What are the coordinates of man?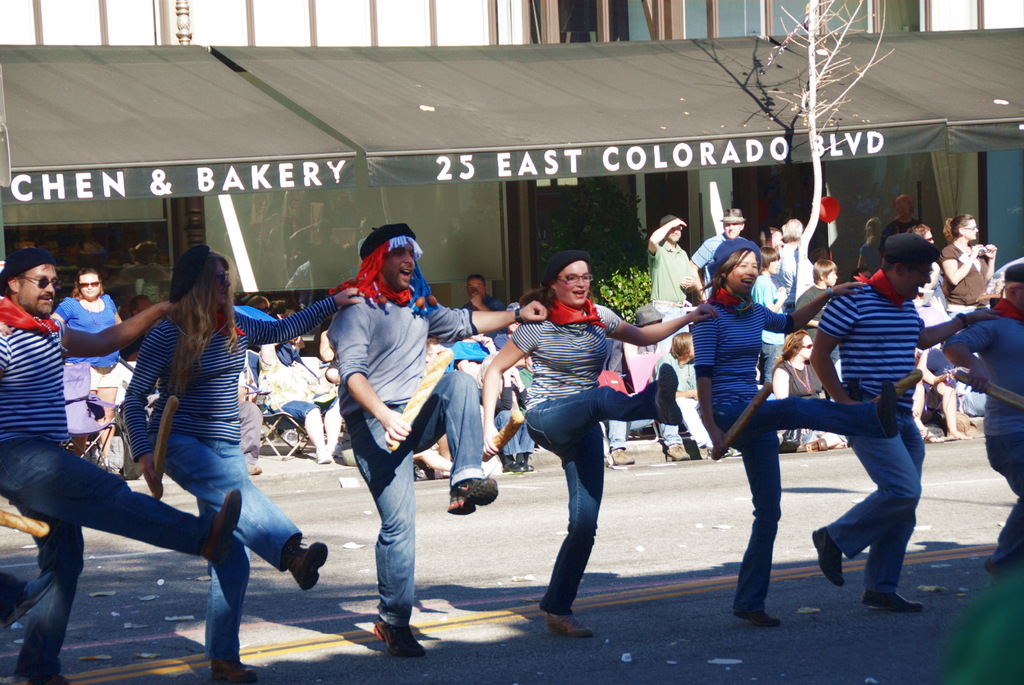
[0,246,241,684].
